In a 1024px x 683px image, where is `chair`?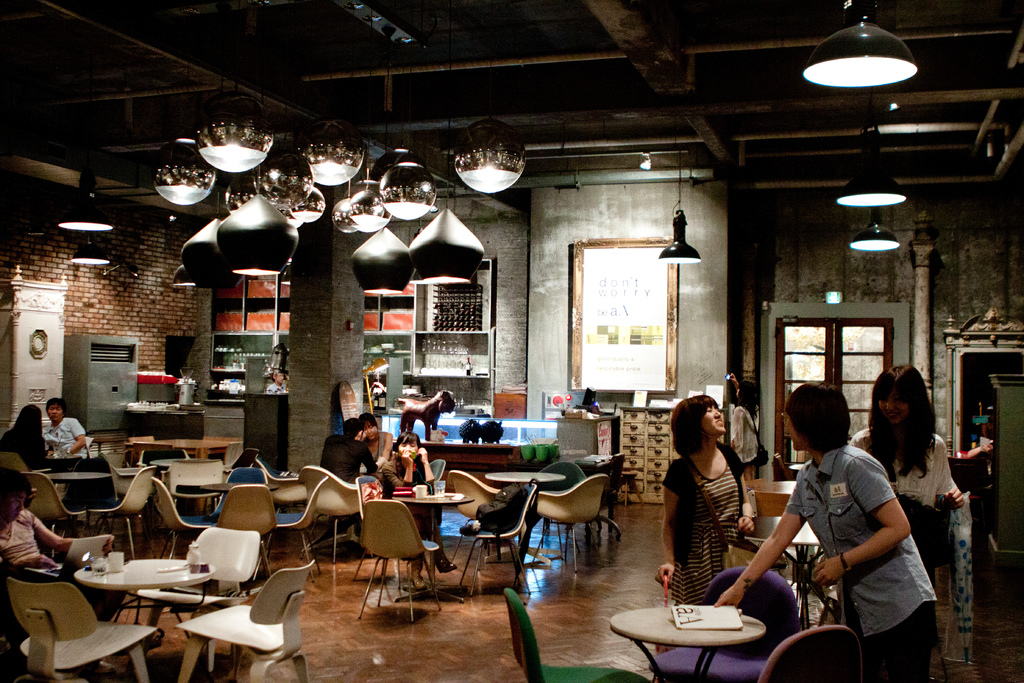
x1=174, y1=559, x2=319, y2=682.
